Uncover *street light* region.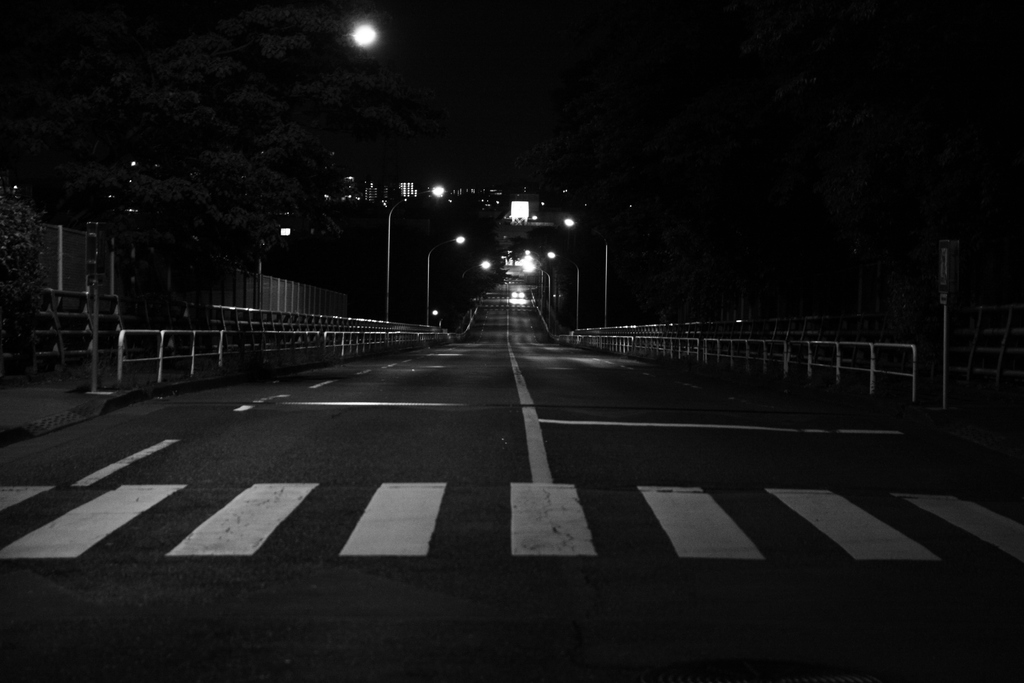
Uncovered: BBox(385, 185, 445, 324).
